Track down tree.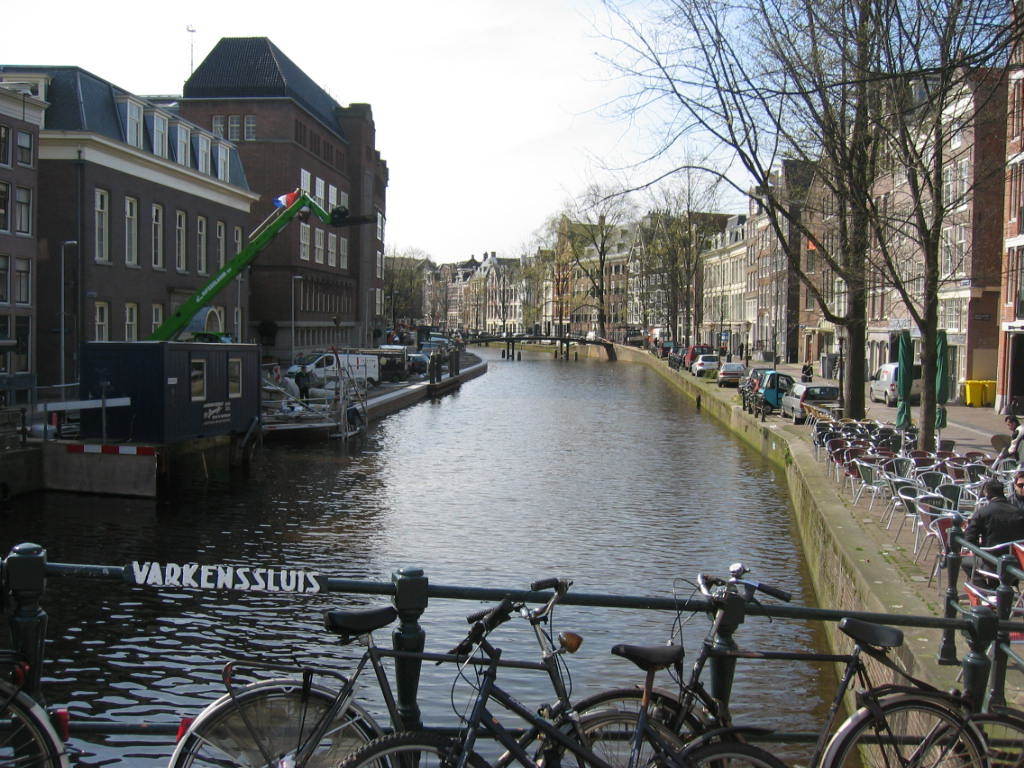
Tracked to pyautogui.locateOnScreen(663, 152, 729, 364).
